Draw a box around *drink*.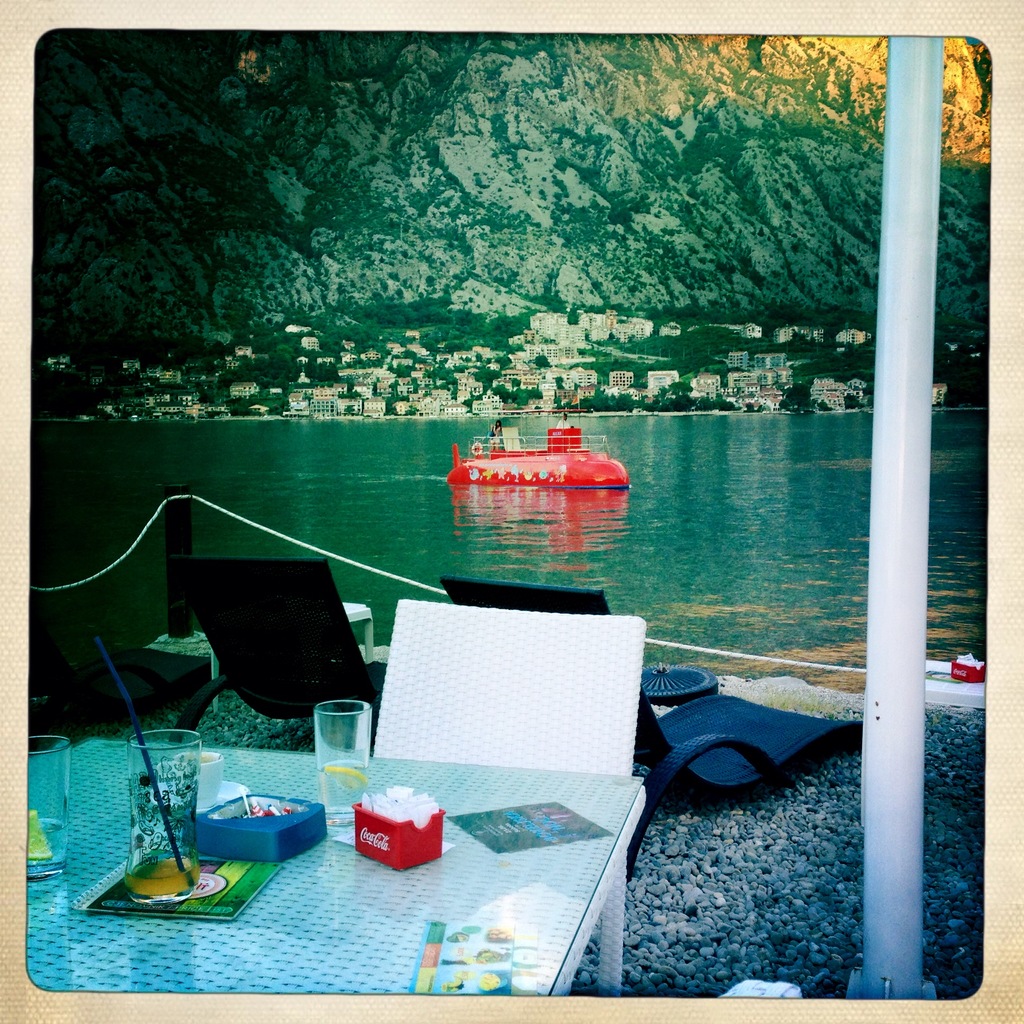
l=19, t=818, r=74, b=865.
